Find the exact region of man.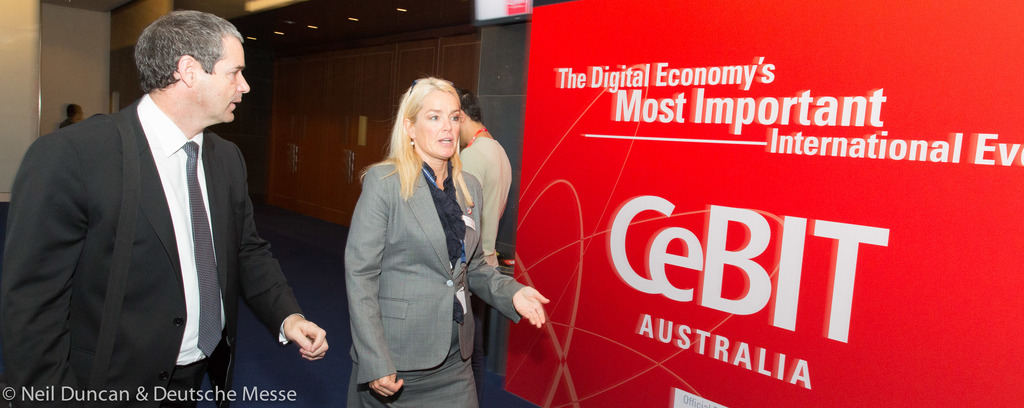
Exact region: rect(21, 6, 300, 389).
